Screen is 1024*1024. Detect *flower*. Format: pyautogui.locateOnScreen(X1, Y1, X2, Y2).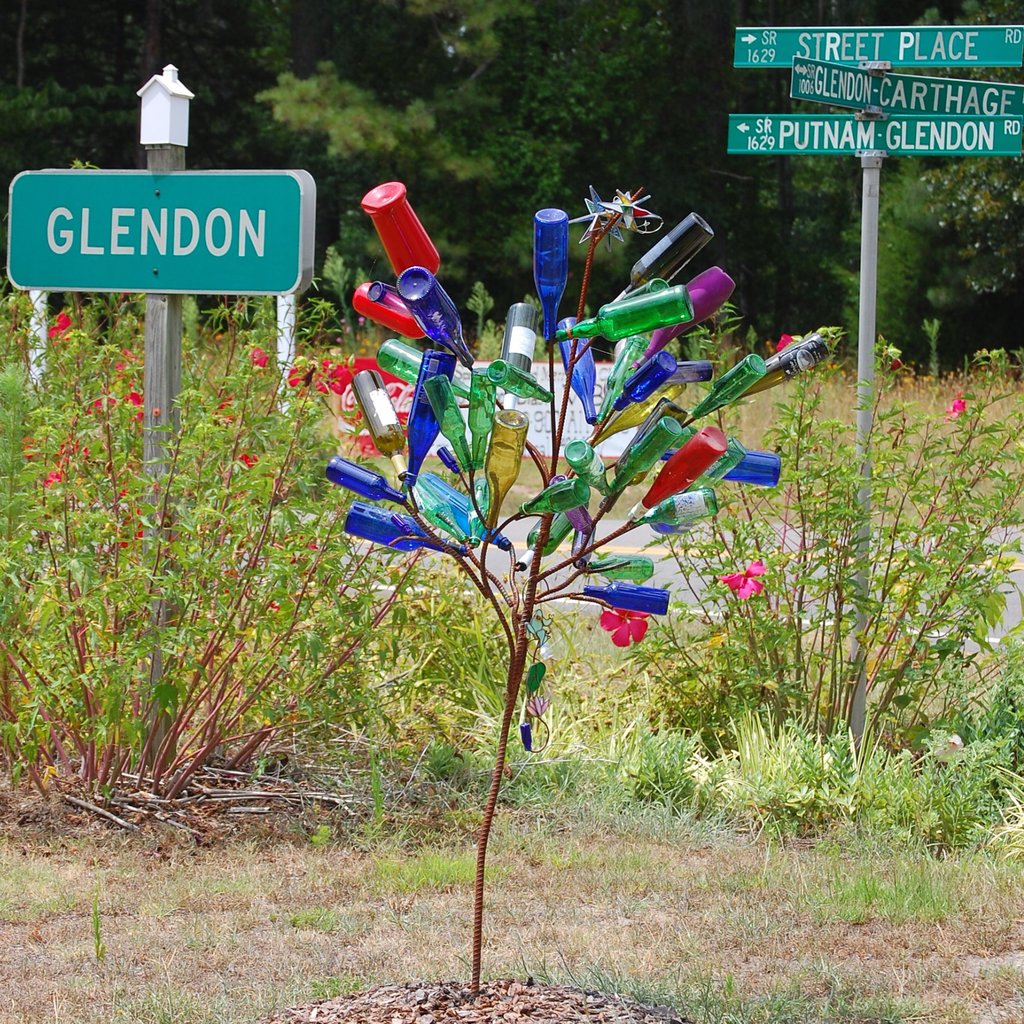
pyautogui.locateOnScreen(50, 310, 74, 342).
